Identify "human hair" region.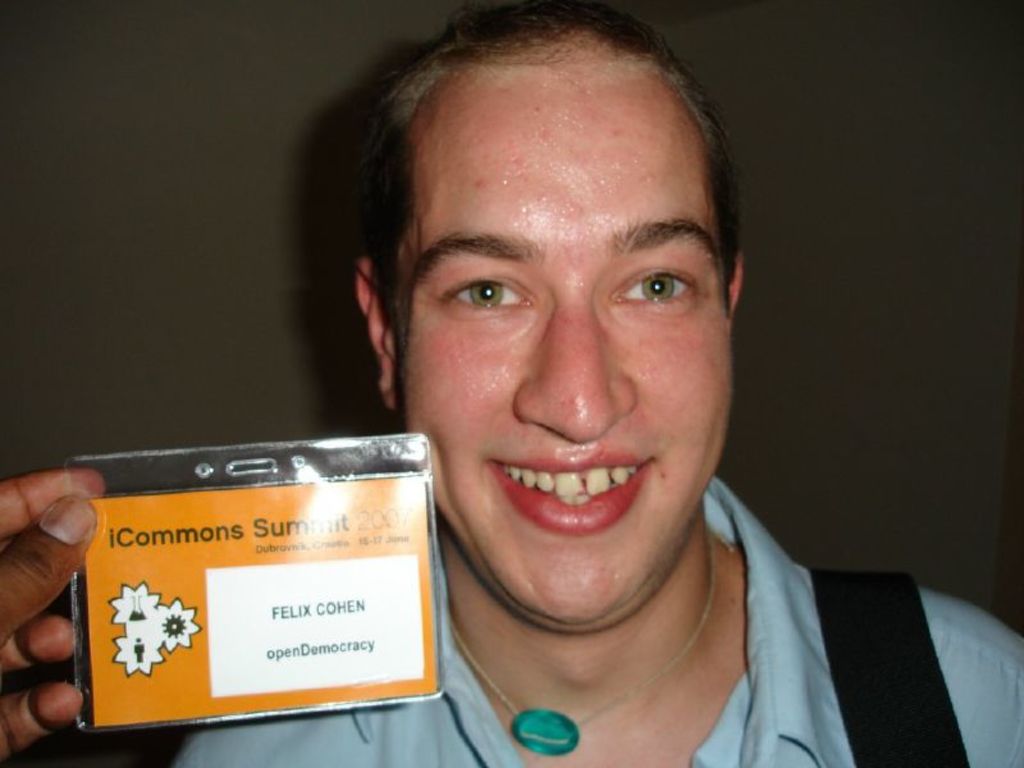
Region: 343, 5, 741, 333.
